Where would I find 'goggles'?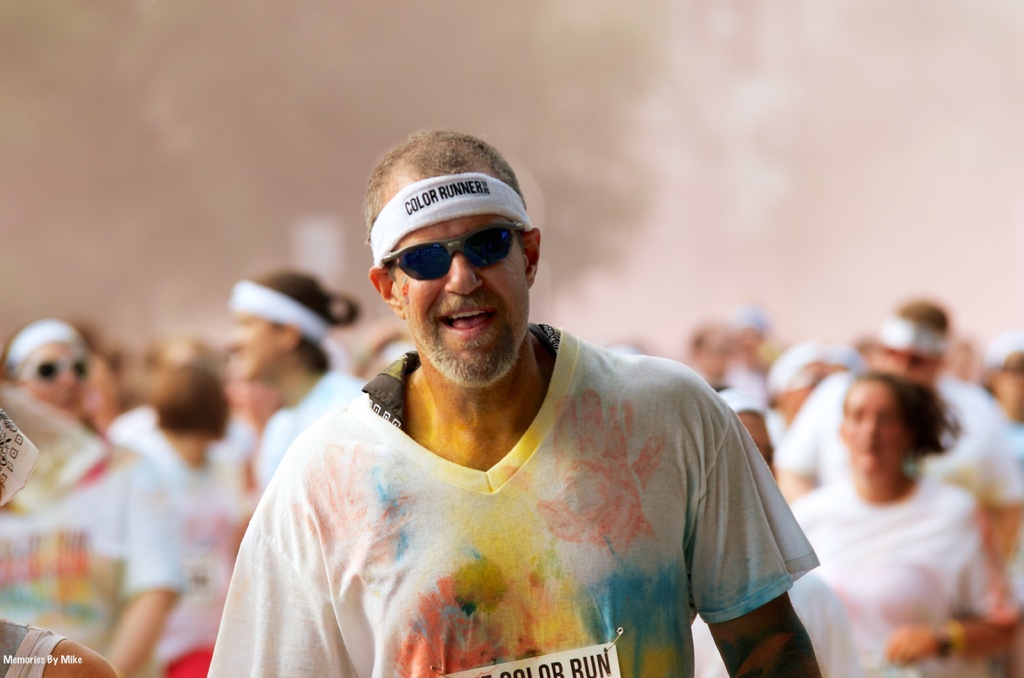
At region(16, 350, 96, 382).
